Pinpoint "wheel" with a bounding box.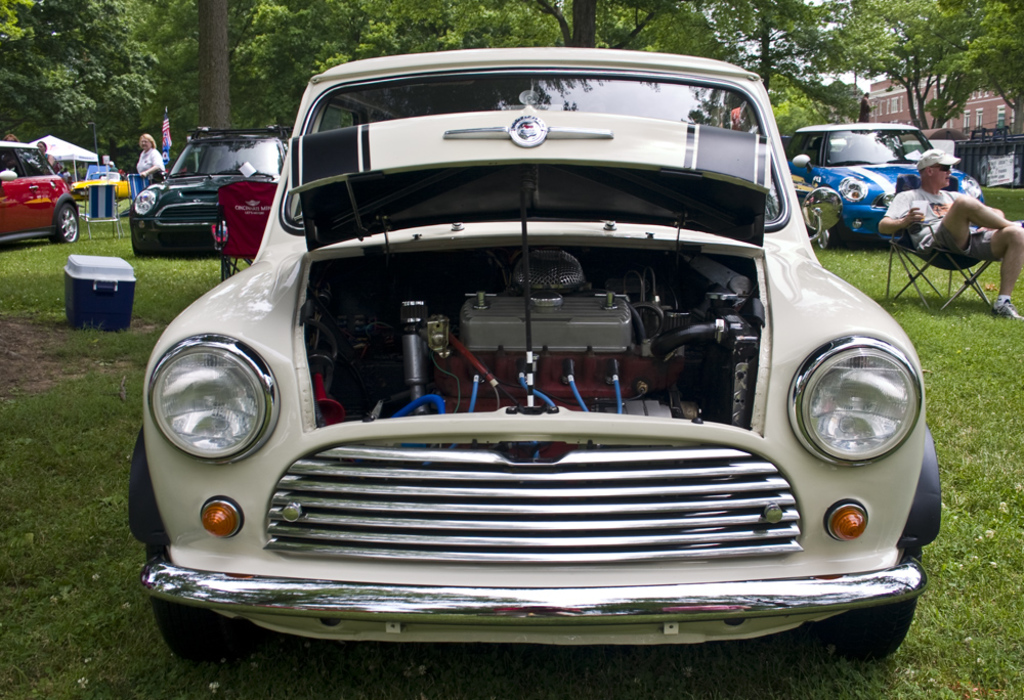
crop(817, 220, 839, 257).
